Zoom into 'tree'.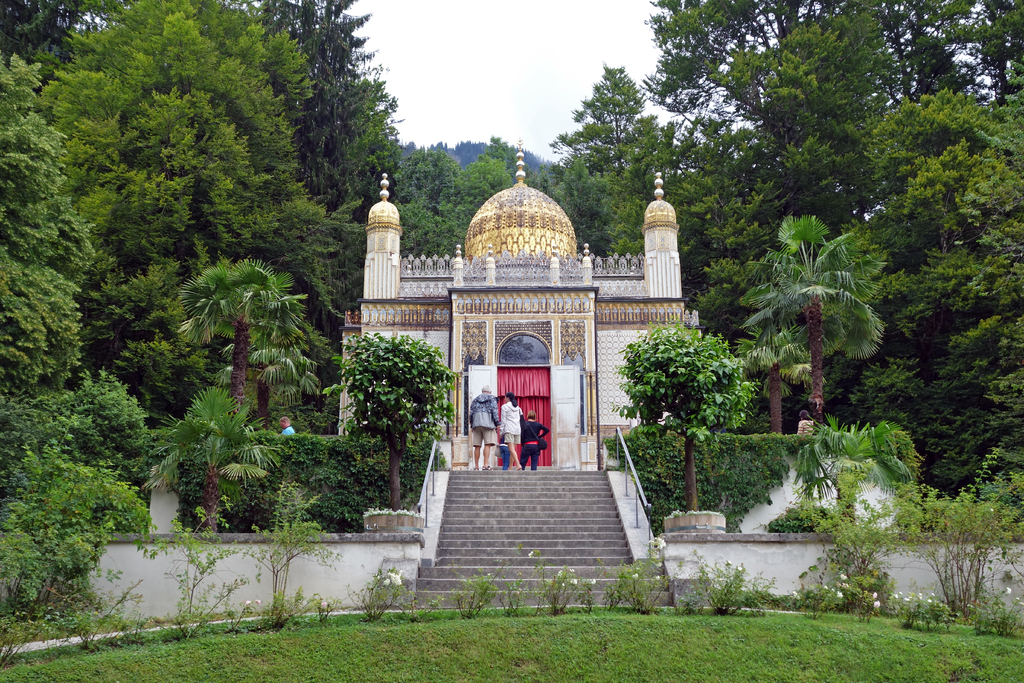
Zoom target: <box>791,424,922,538</box>.
